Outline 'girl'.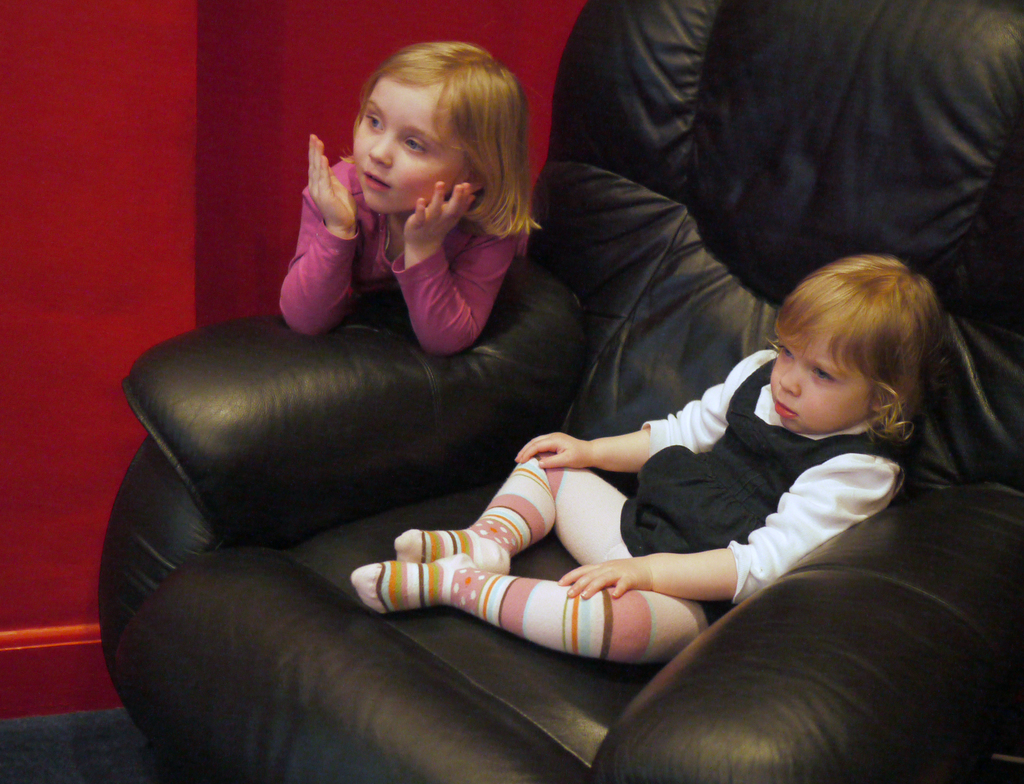
Outline: box(276, 41, 538, 354).
